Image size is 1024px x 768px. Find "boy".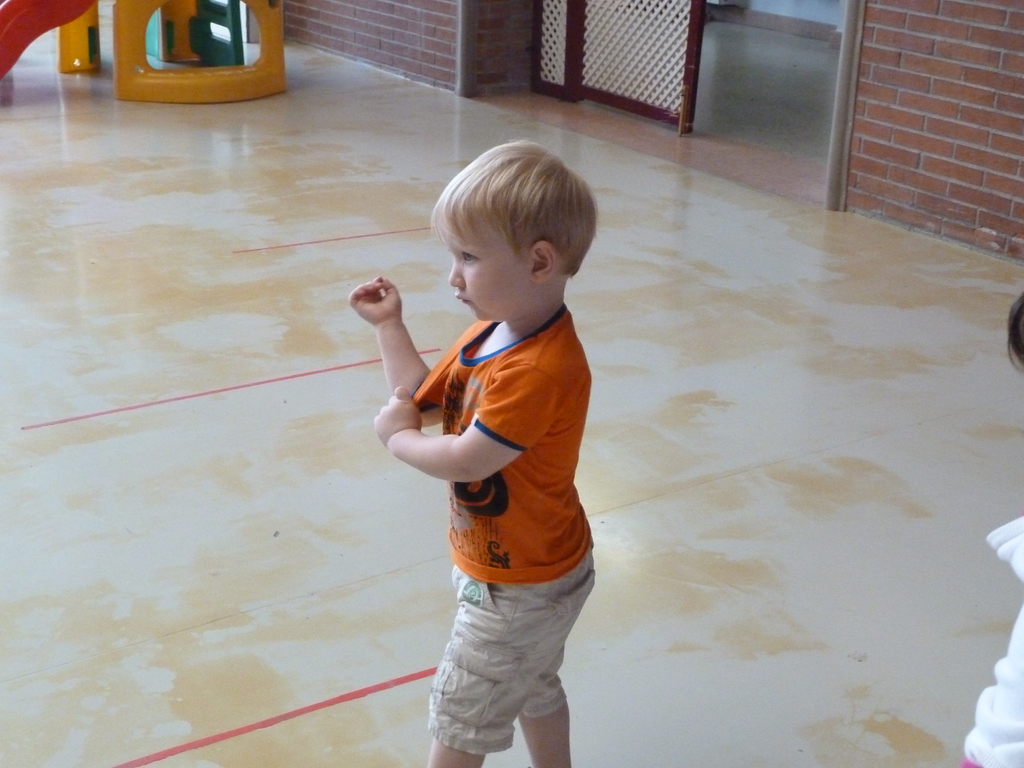
<box>358,133,637,753</box>.
